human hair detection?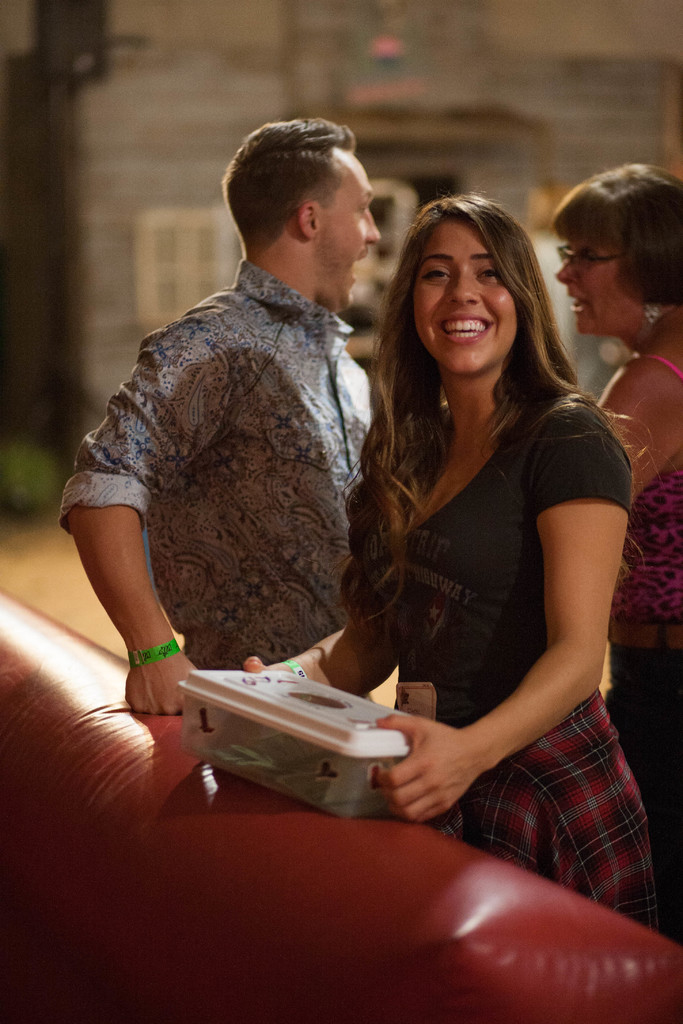
box(564, 150, 676, 325)
